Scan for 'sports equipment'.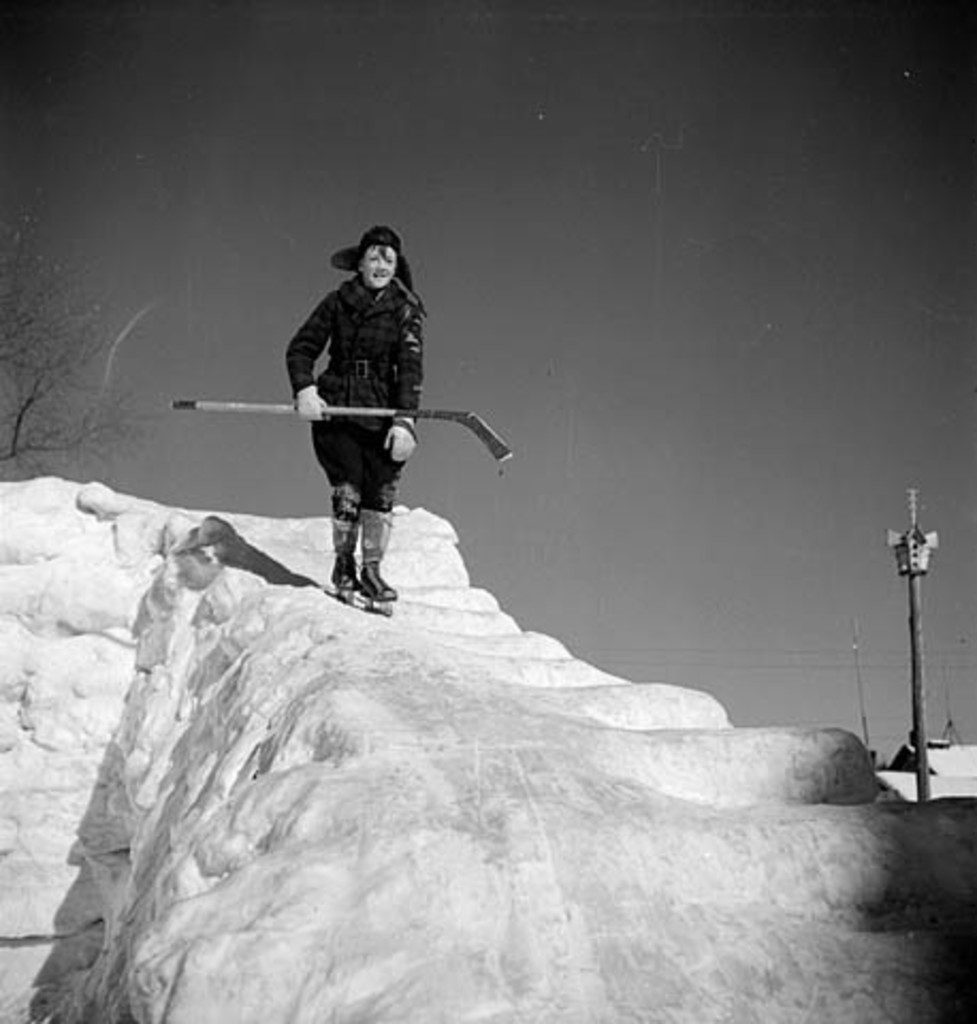
Scan result: x1=356, y1=563, x2=401, y2=623.
